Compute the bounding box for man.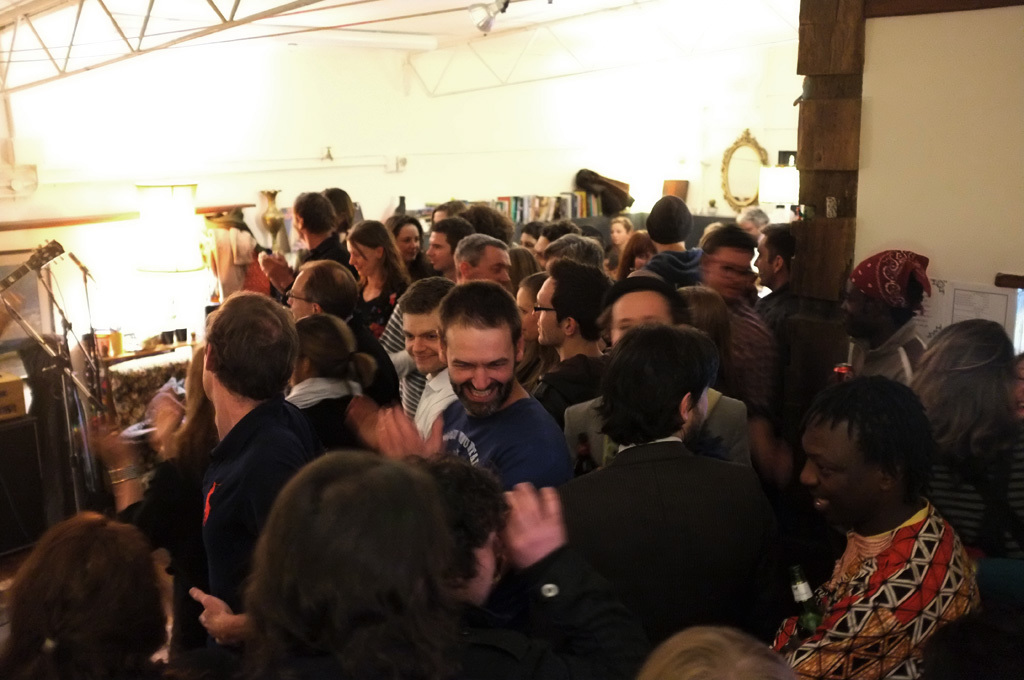
detection(750, 224, 797, 337).
